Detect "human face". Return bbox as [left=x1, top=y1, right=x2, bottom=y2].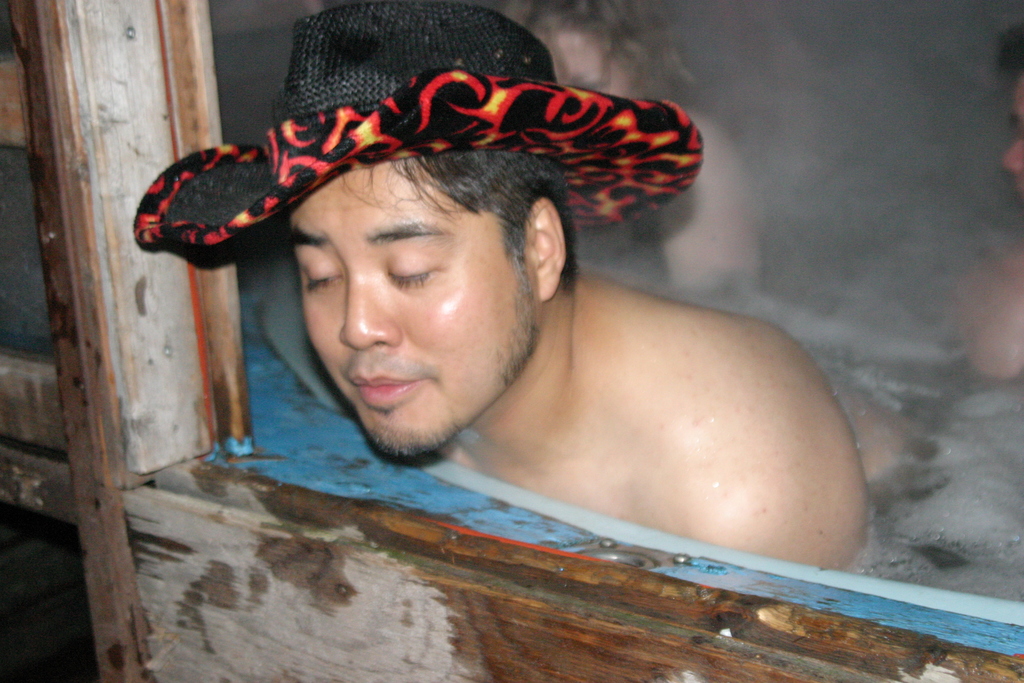
[left=282, top=163, right=540, bottom=452].
